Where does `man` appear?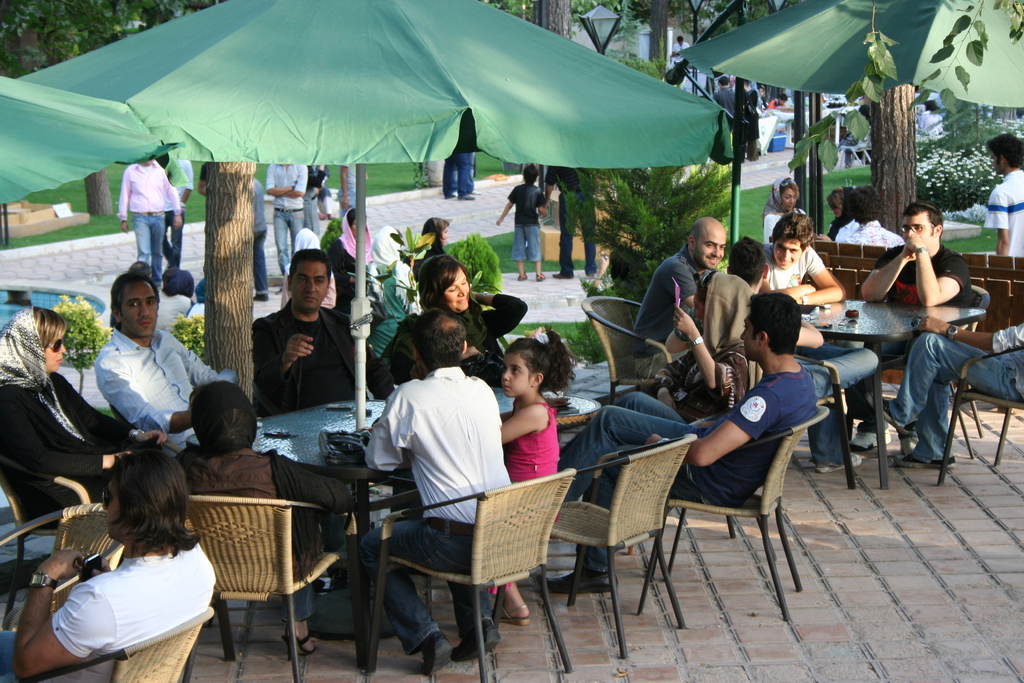
Appears at 247/247/394/417.
